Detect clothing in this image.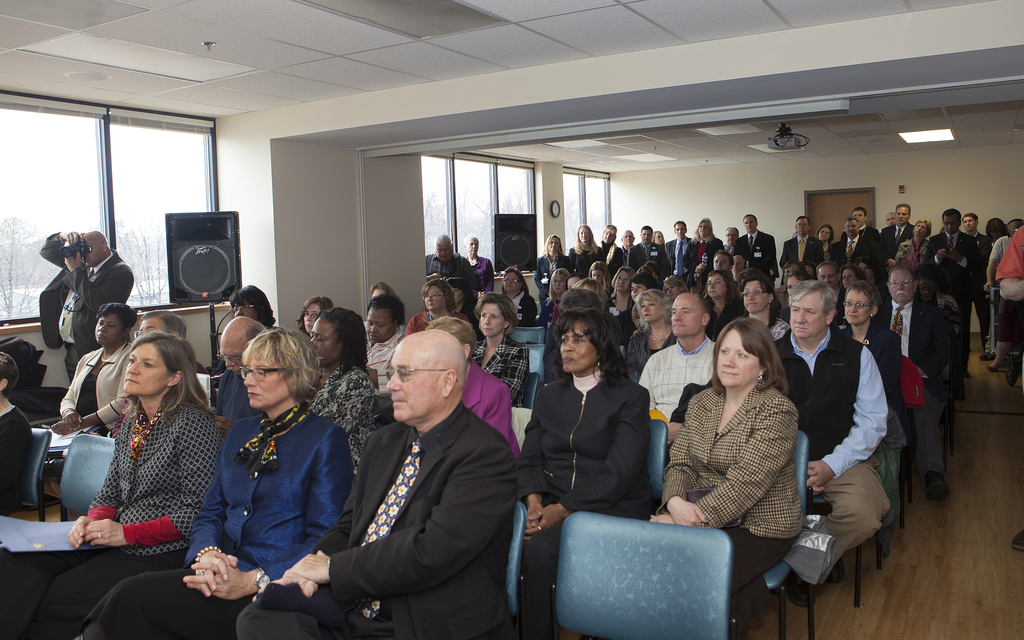
Detection: rect(470, 338, 527, 394).
